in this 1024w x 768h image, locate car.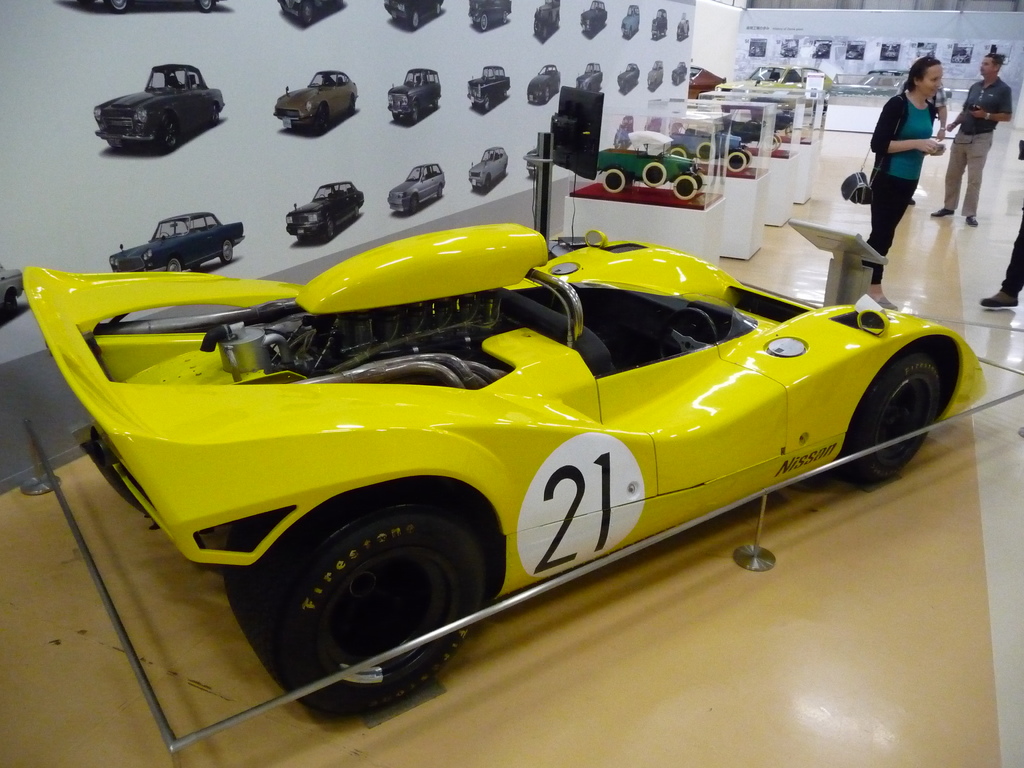
Bounding box: left=674, top=61, right=689, bottom=85.
